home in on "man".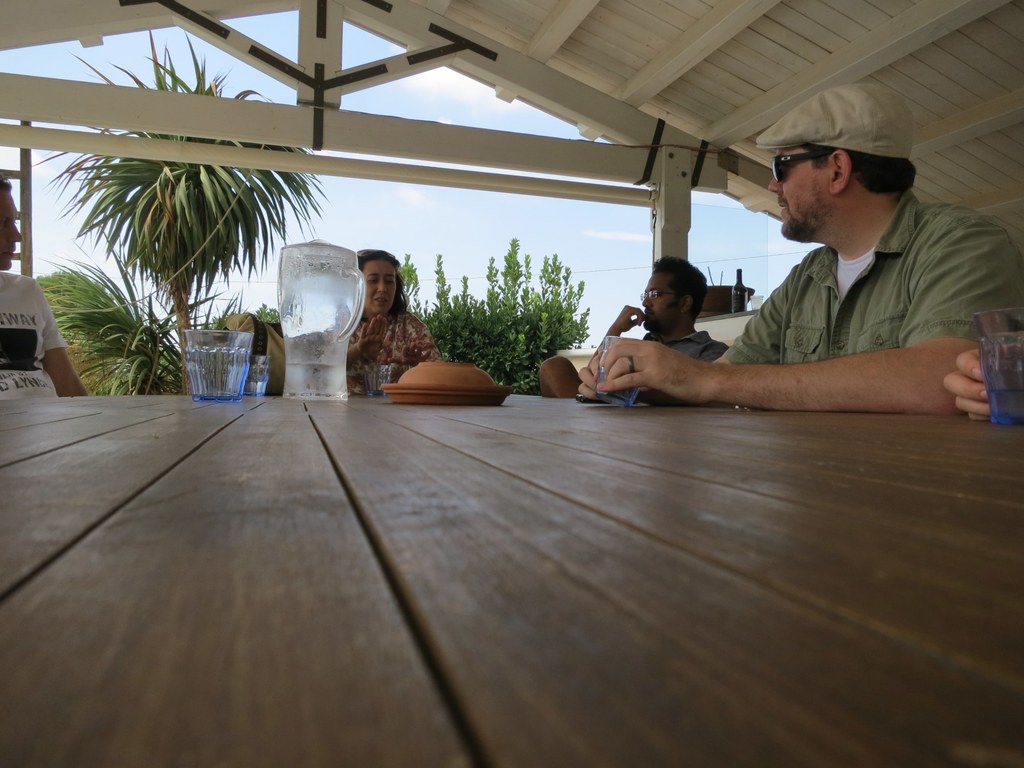
Homed in at x1=0 y1=170 x2=91 y2=394.
